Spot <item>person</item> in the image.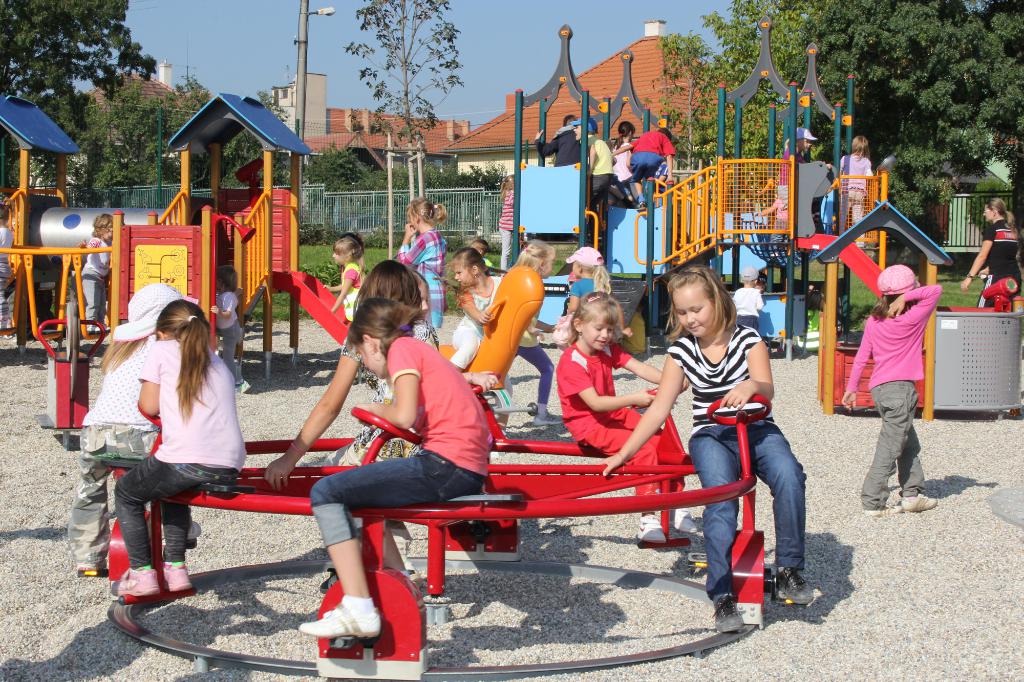
<item>person</item> found at (left=603, top=119, right=635, bottom=205).
